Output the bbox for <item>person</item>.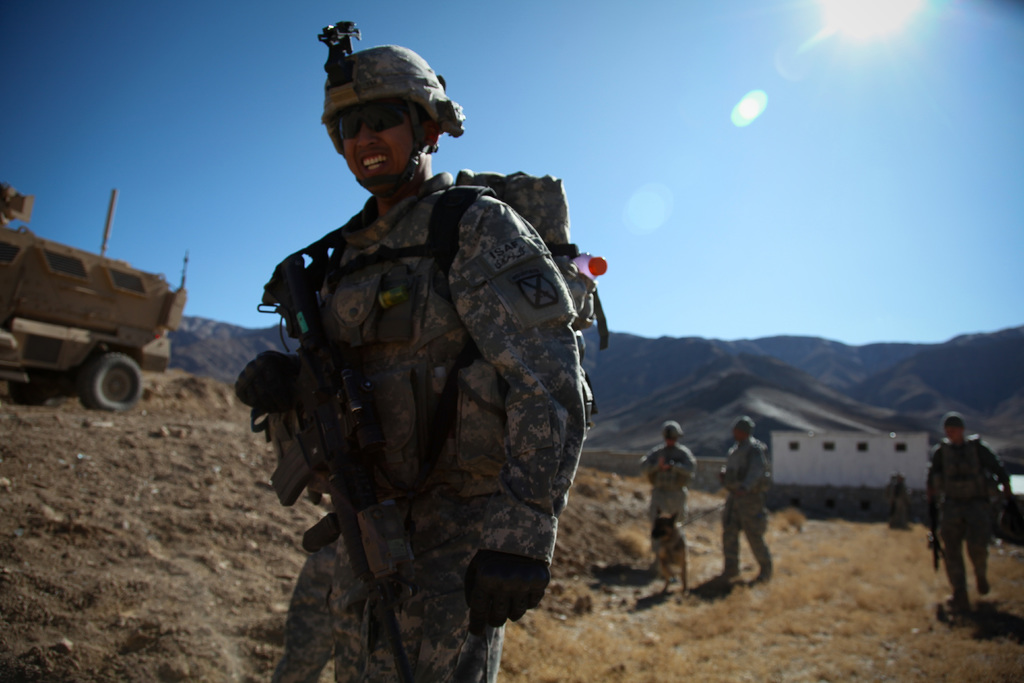
(left=635, top=420, right=701, bottom=552).
